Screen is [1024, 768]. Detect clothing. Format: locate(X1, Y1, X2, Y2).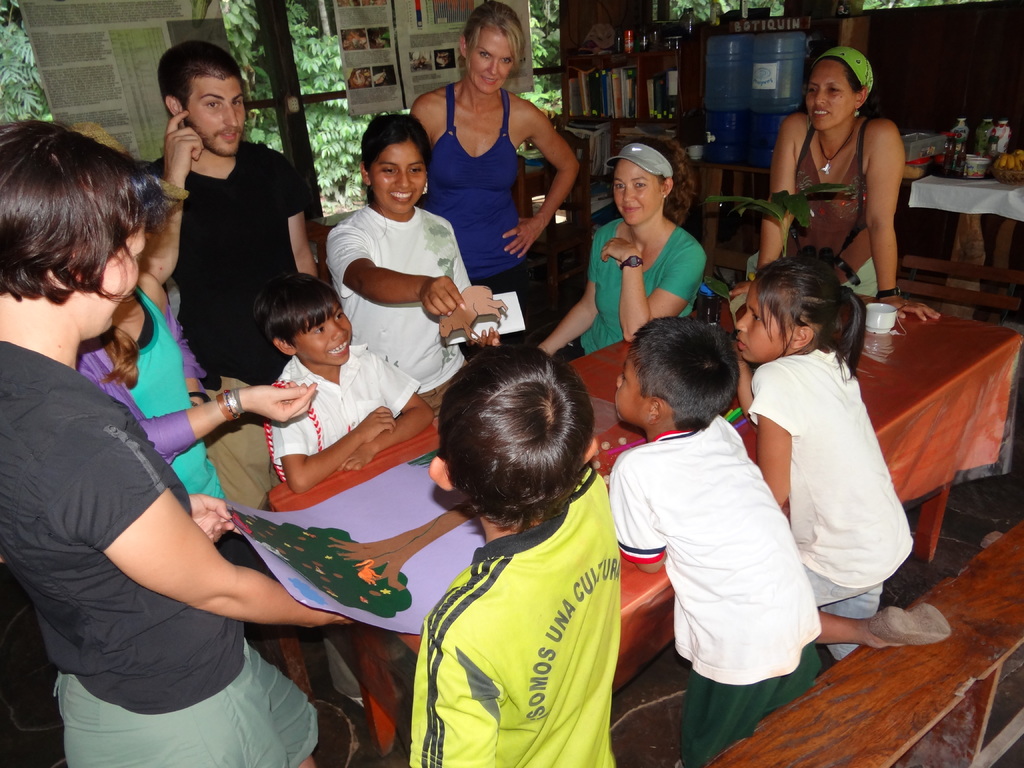
locate(403, 469, 637, 749).
